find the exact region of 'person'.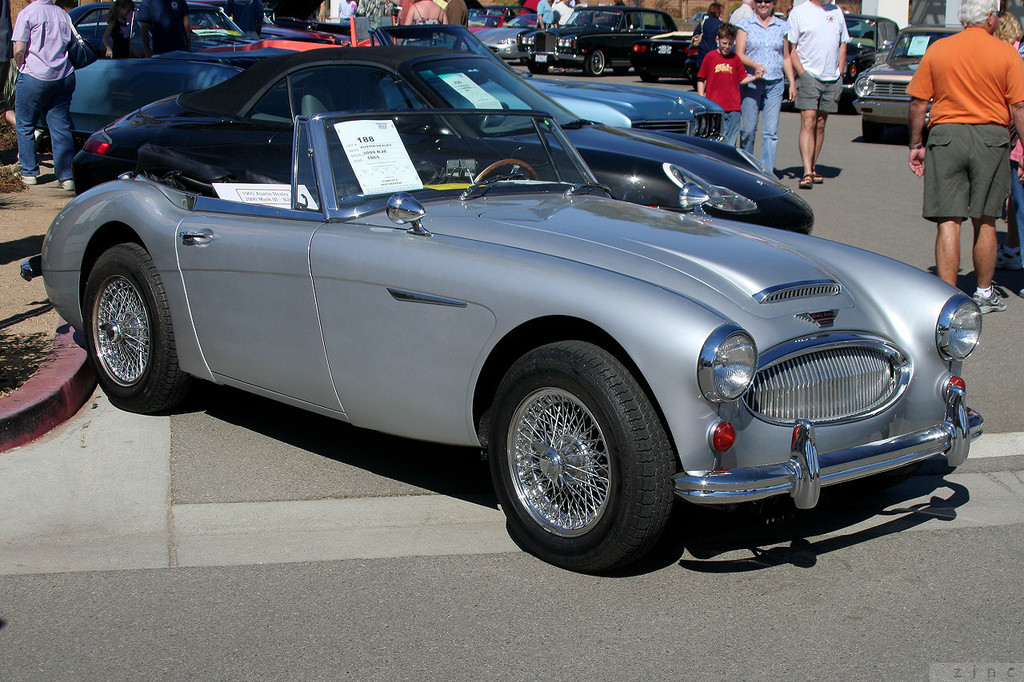
Exact region: <box>14,0,80,188</box>.
